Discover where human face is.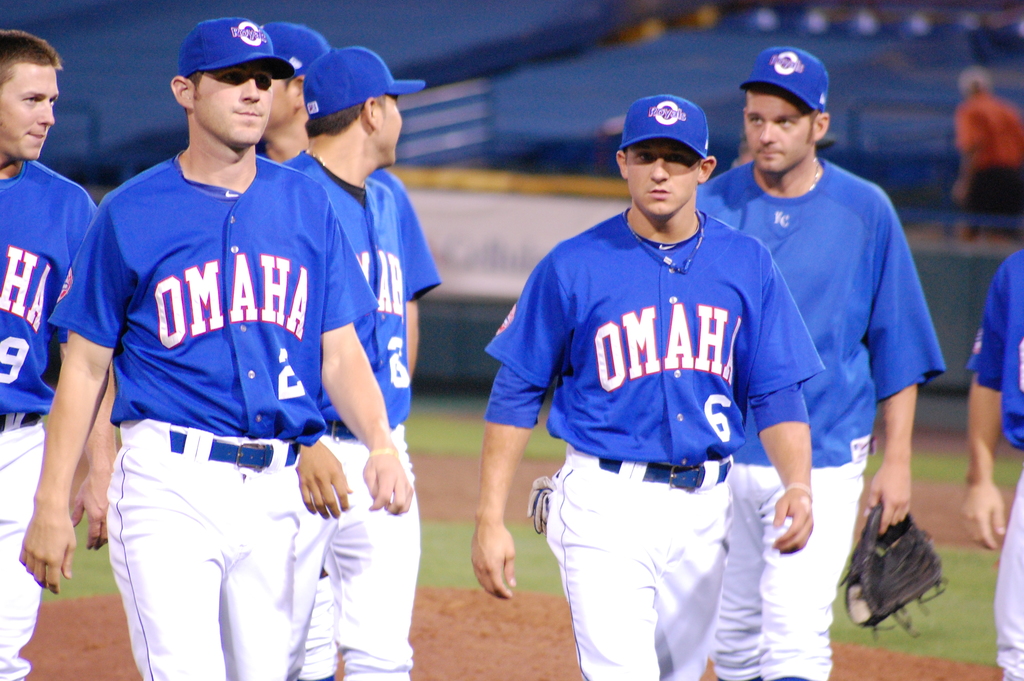
Discovered at detection(0, 63, 58, 159).
